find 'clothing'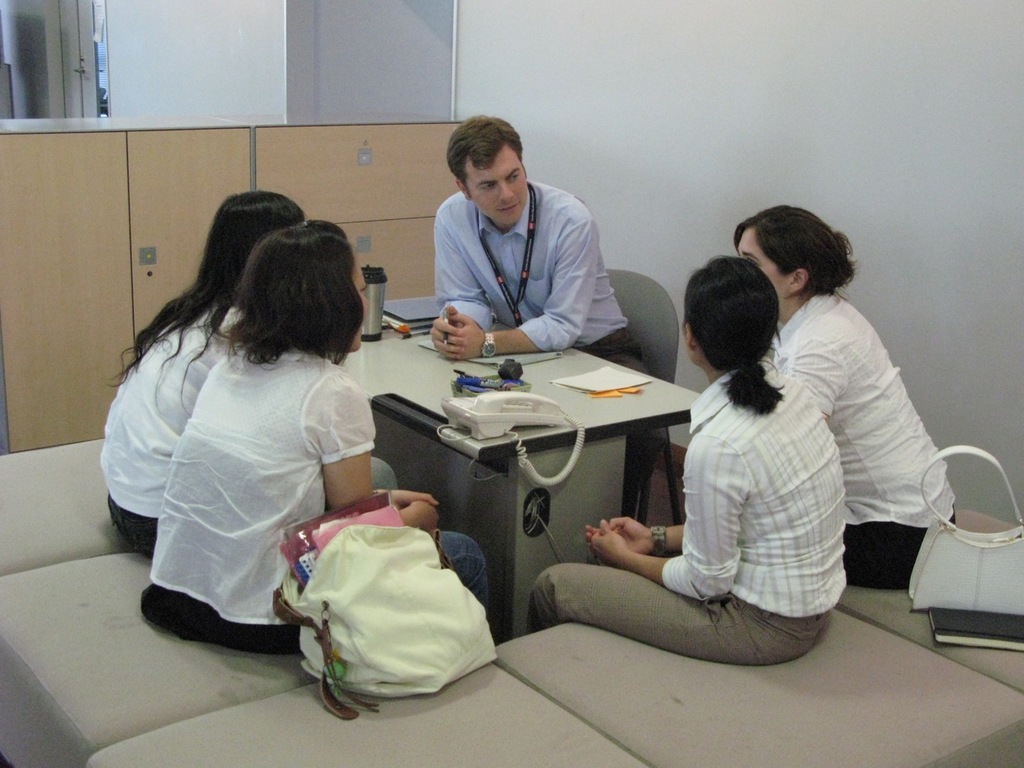
522 353 853 671
